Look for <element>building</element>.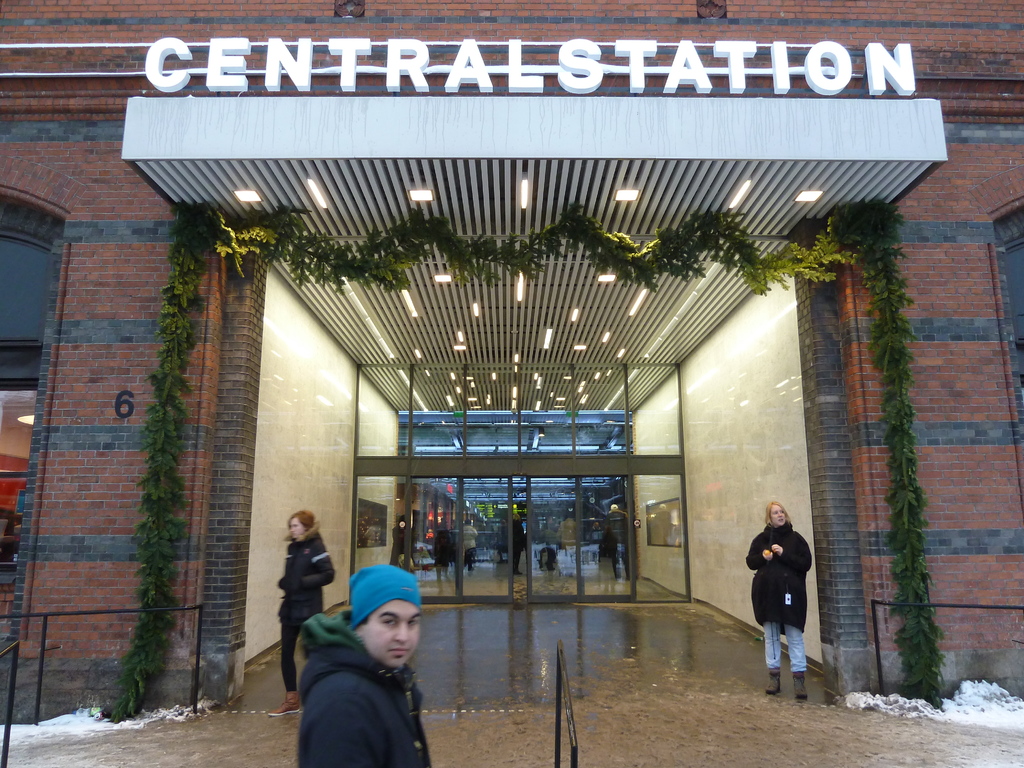
Found: (left=3, top=0, right=1023, bottom=720).
